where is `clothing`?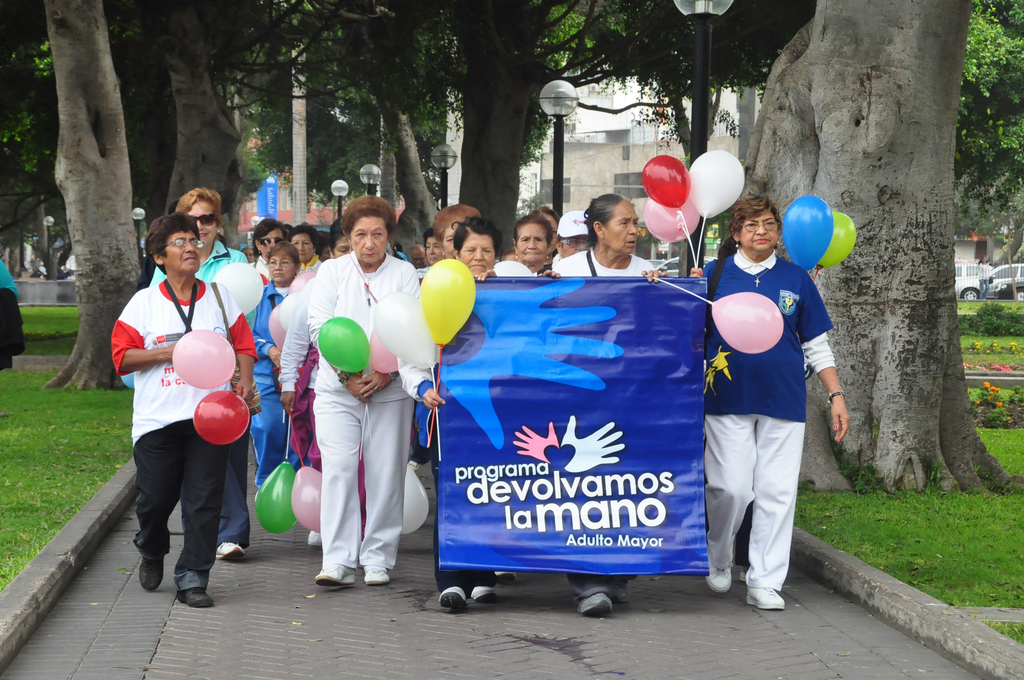
bbox=(244, 282, 293, 476).
